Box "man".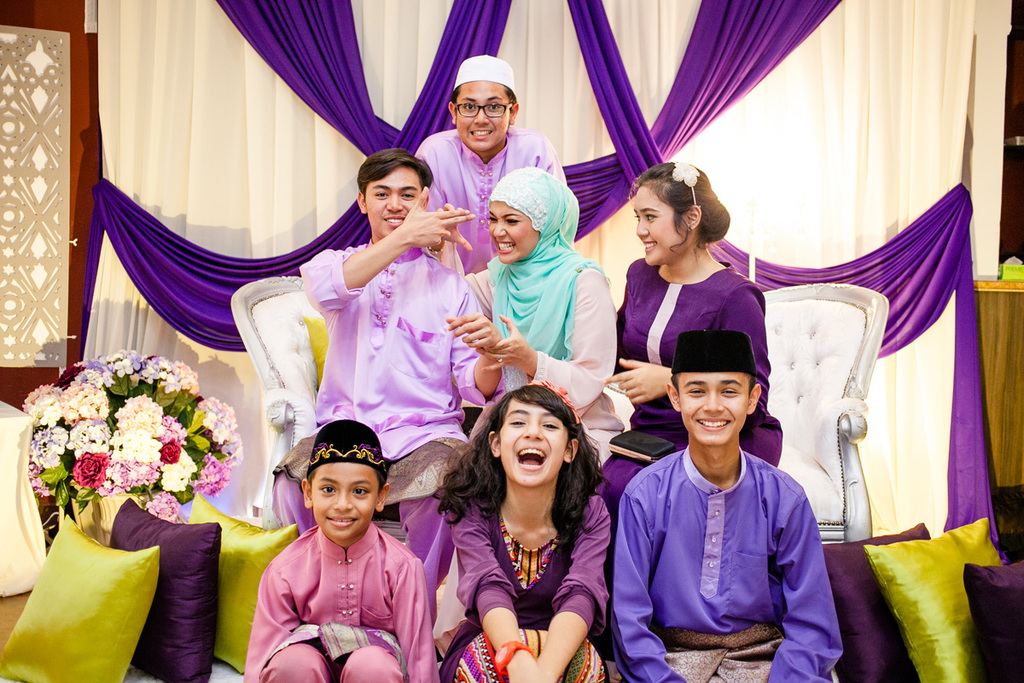
pyautogui.locateOnScreen(265, 445, 428, 682).
